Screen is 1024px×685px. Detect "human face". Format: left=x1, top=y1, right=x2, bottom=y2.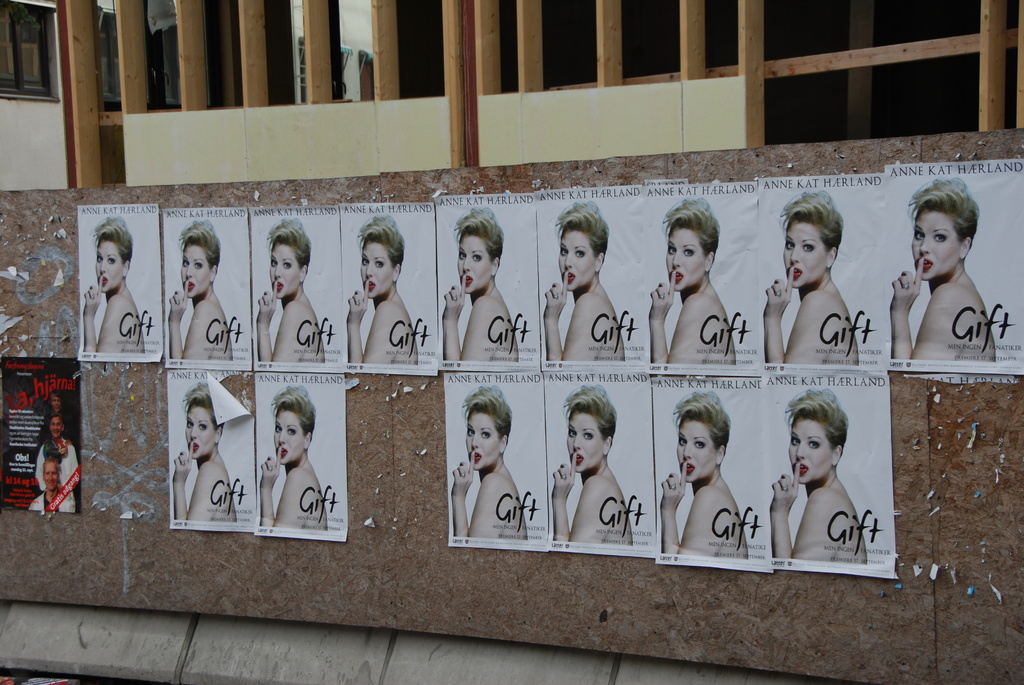
left=783, top=221, right=829, bottom=288.
